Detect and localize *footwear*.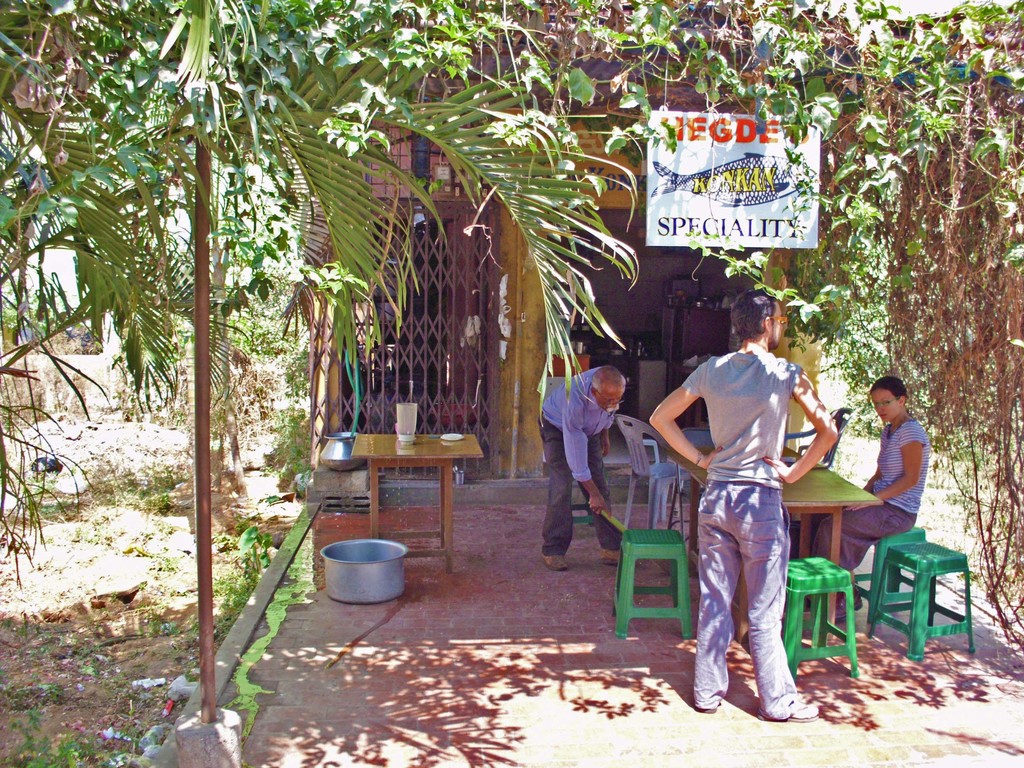
Localized at [849,588,869,610].
